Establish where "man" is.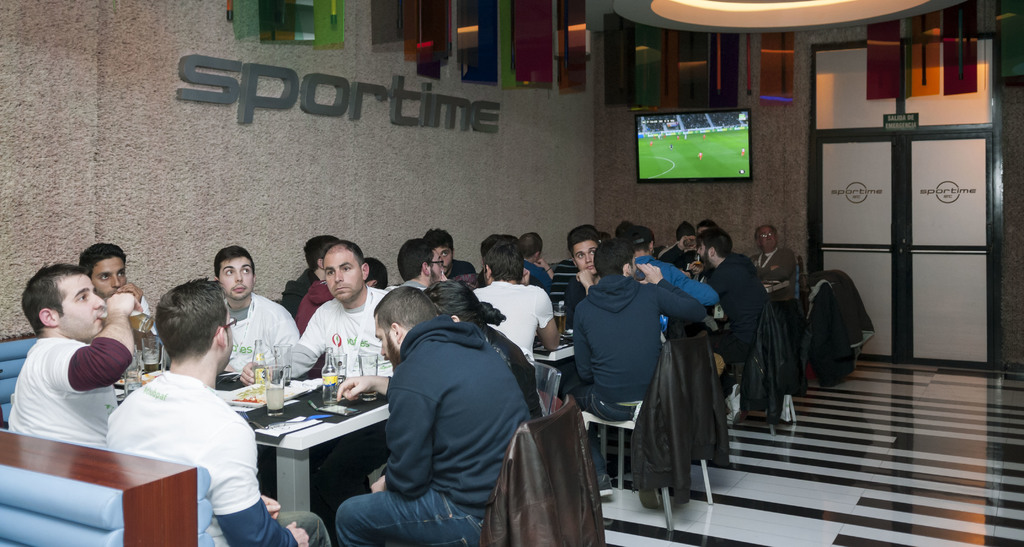
Established at 74, 242, 152, 338.
